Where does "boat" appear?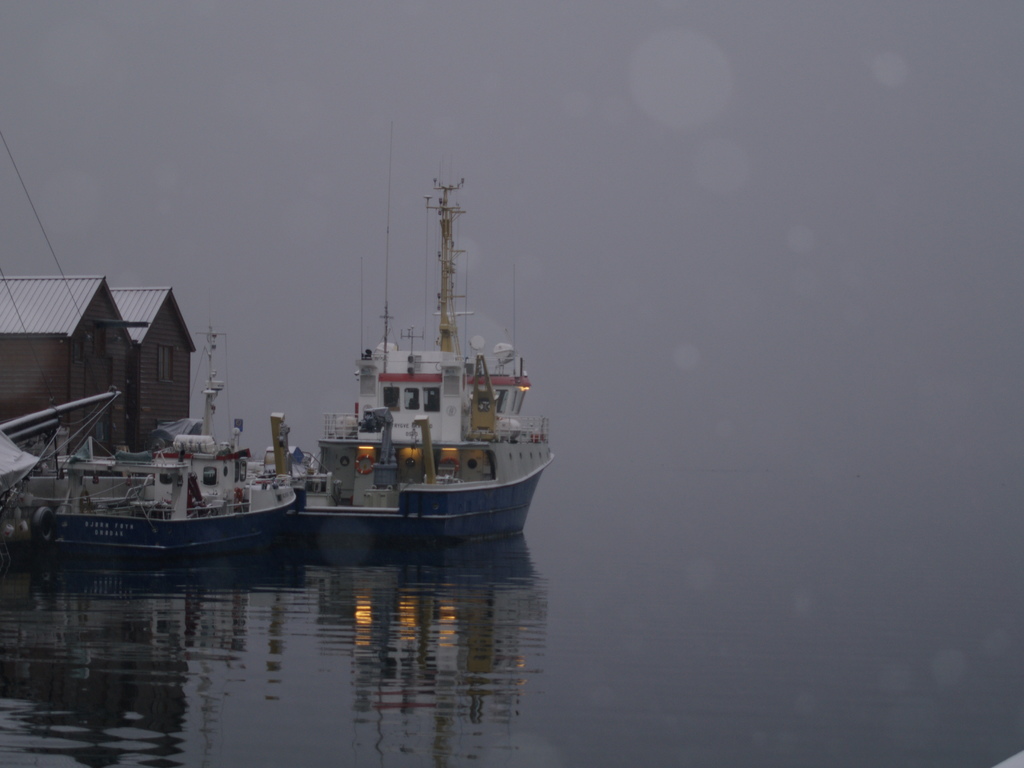
Appears at (left=305, top=125, right=555, bottom=544).
